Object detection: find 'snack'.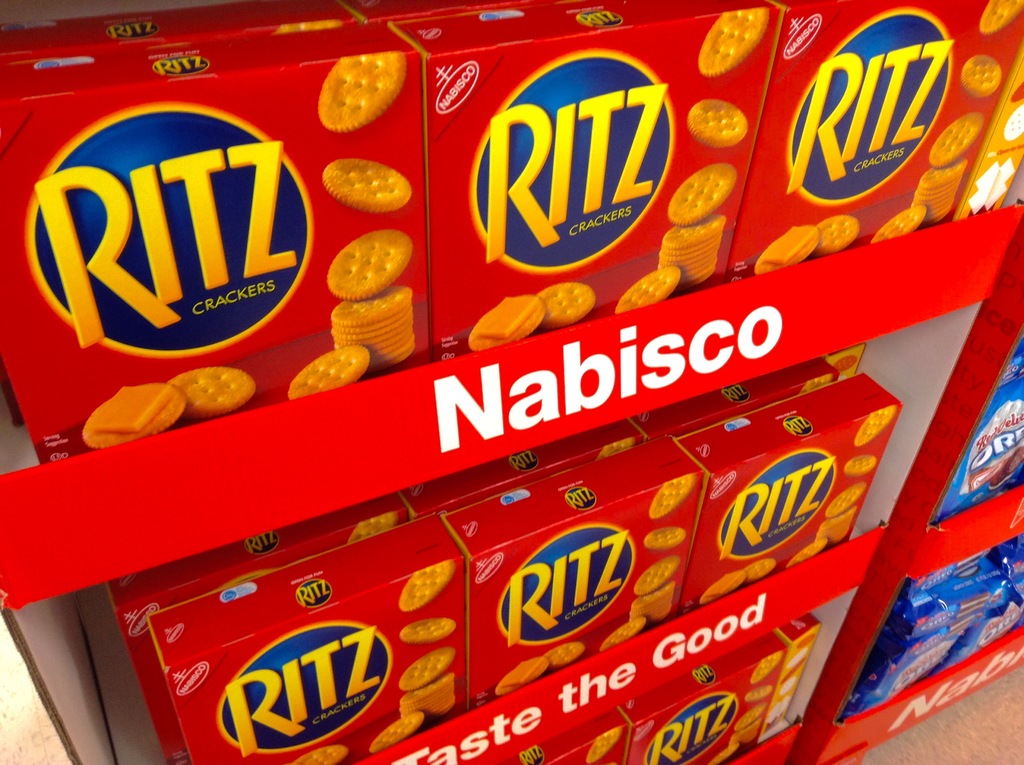
323/159/415/211.
